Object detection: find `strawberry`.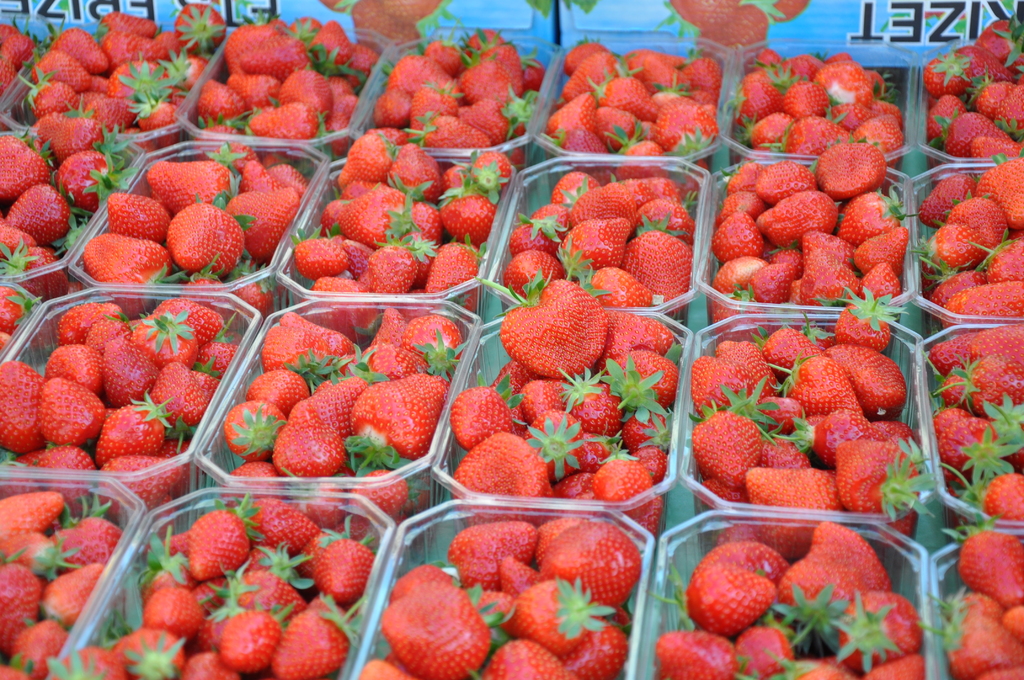
{"x1": 936, "y1": 520, "x2": 1018, "y2": 606}.
